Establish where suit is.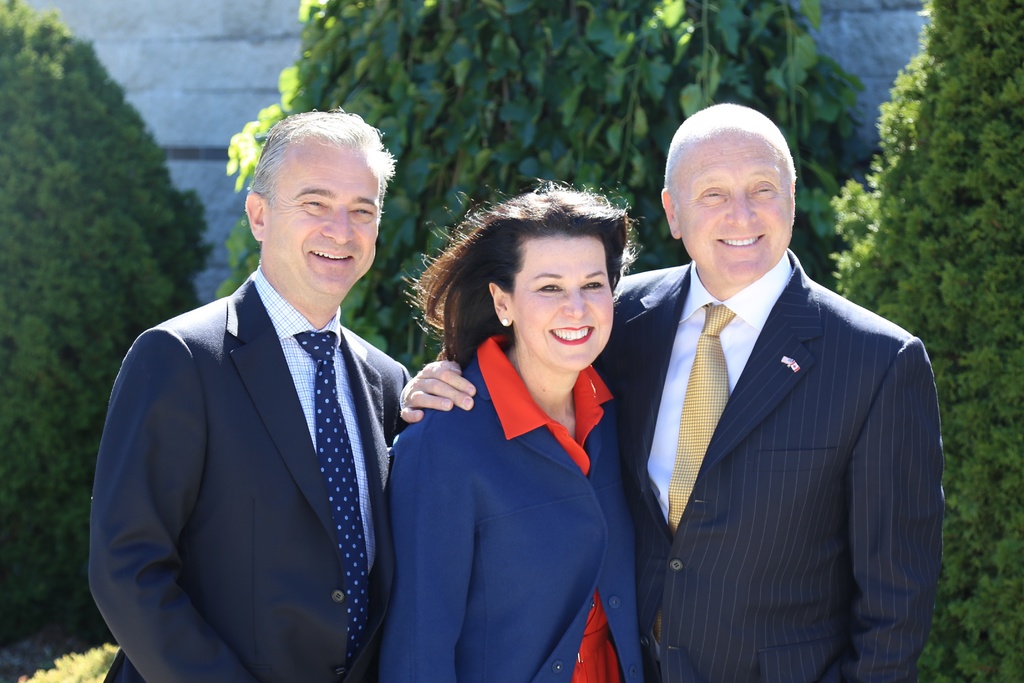
Established at <region>83, 267, 413, 682</region>.
